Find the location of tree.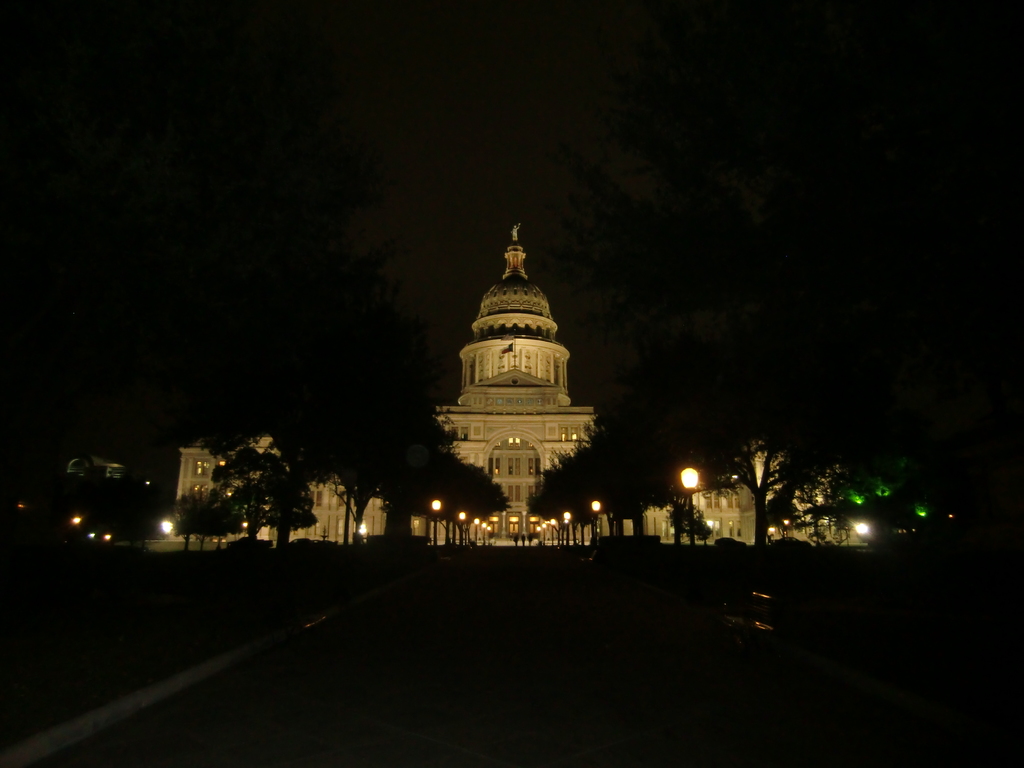
Location: (521, 390, 684, 556).
